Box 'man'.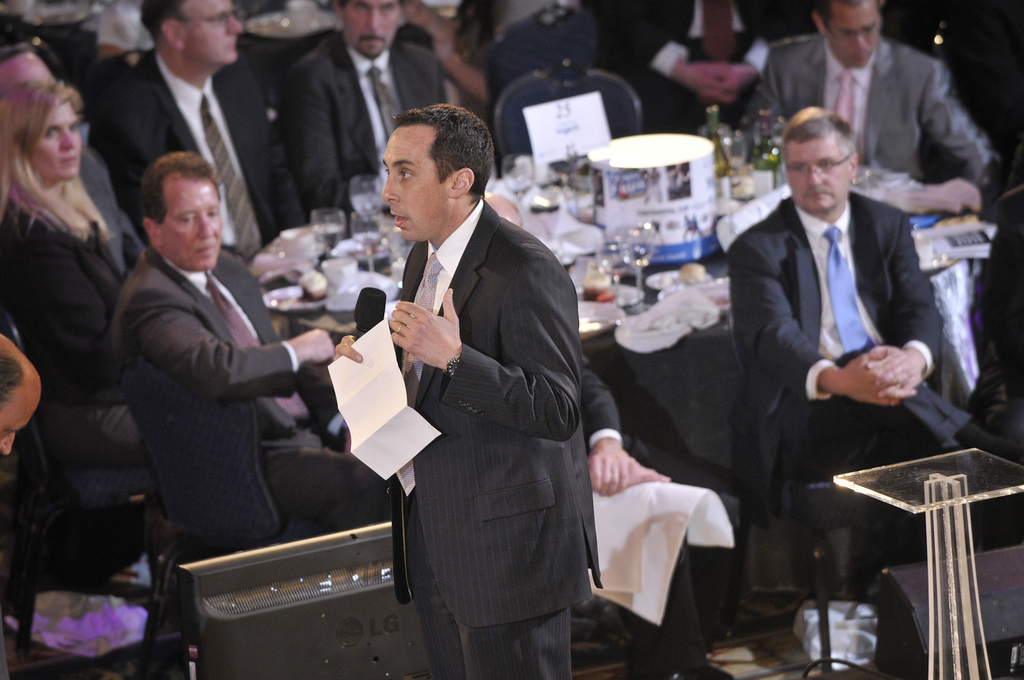
748, 0, 1002, 193.
